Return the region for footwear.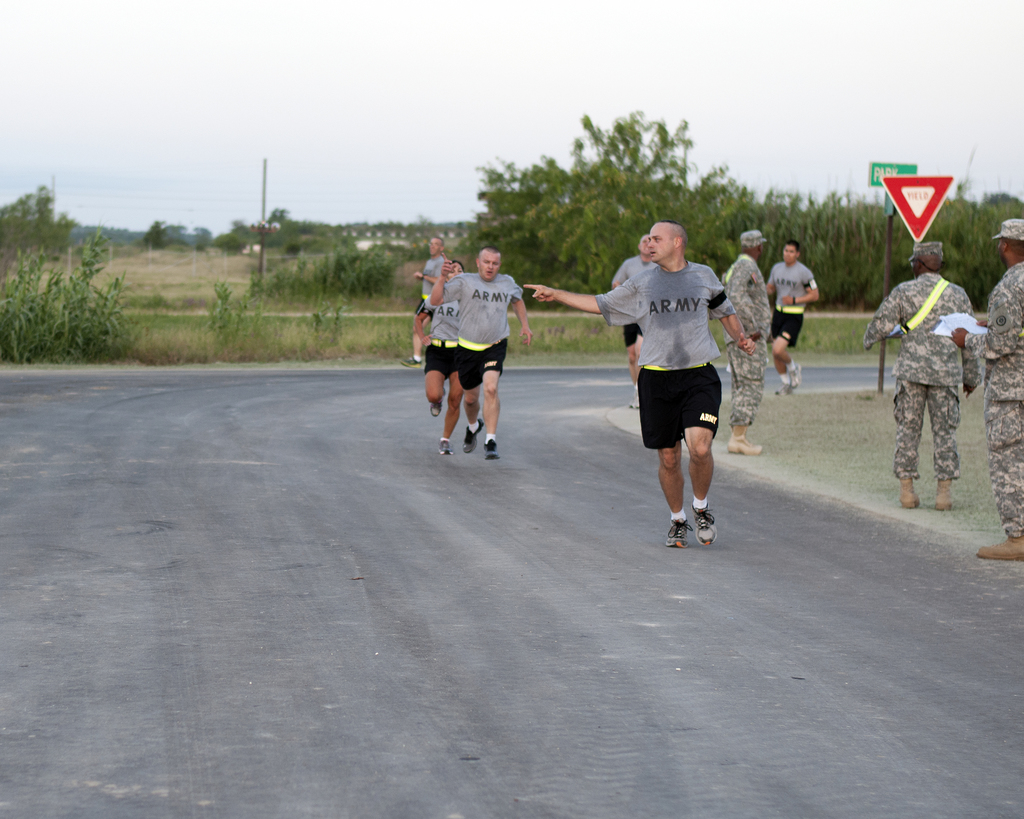
<bbox>726, 433, 762, 454</bbox>.
